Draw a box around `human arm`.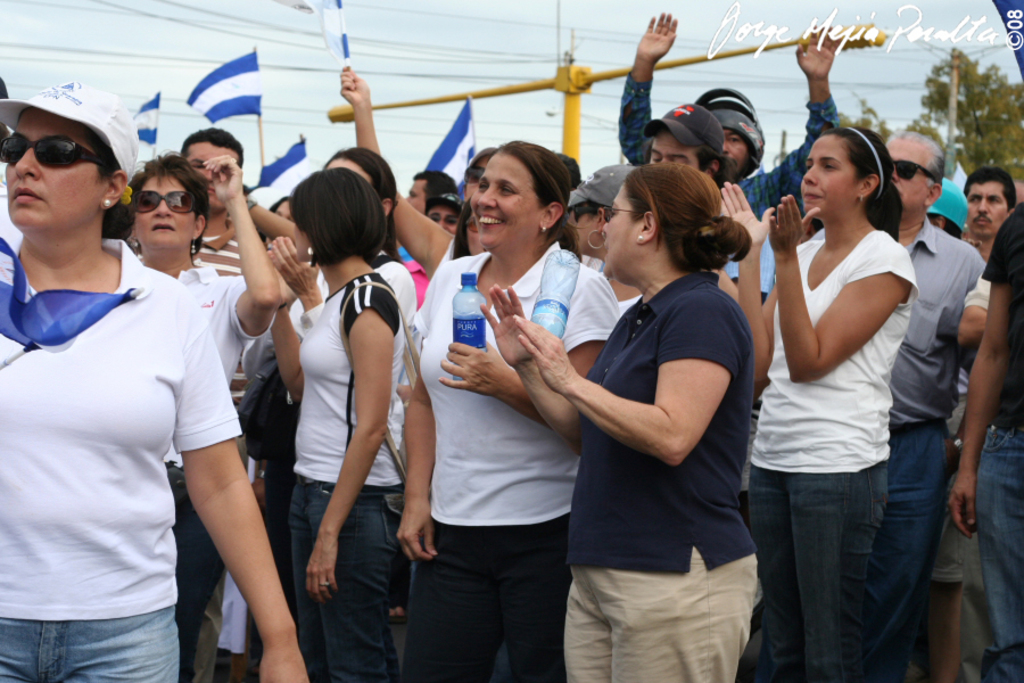
bbox=[250, 455, 270, 517].
